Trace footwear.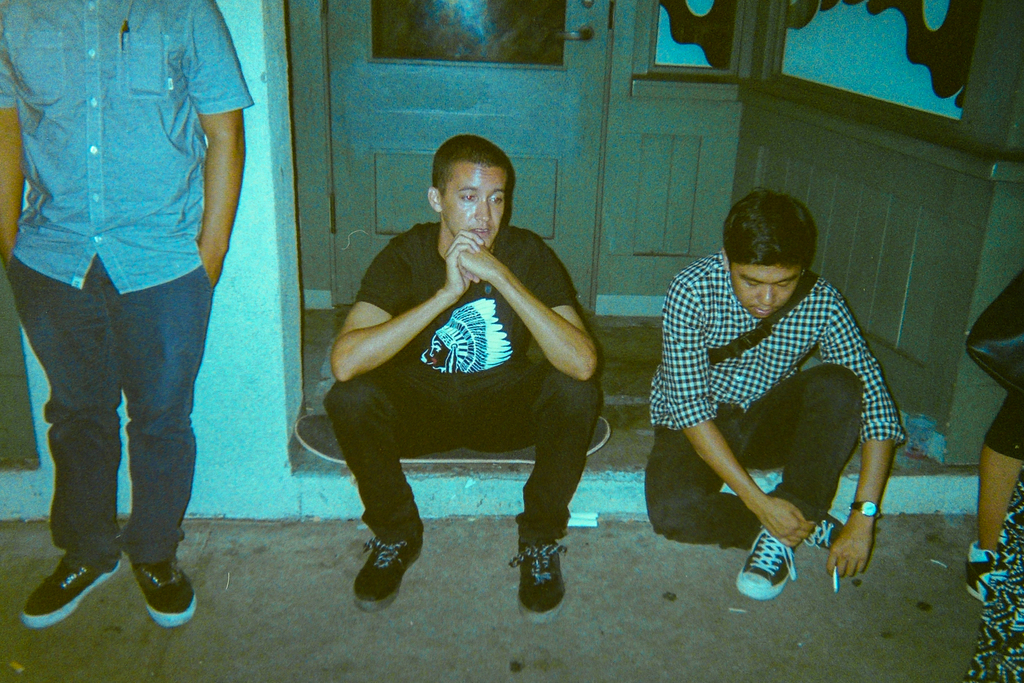
Traced to Rect(127, 562, 200, 628).
